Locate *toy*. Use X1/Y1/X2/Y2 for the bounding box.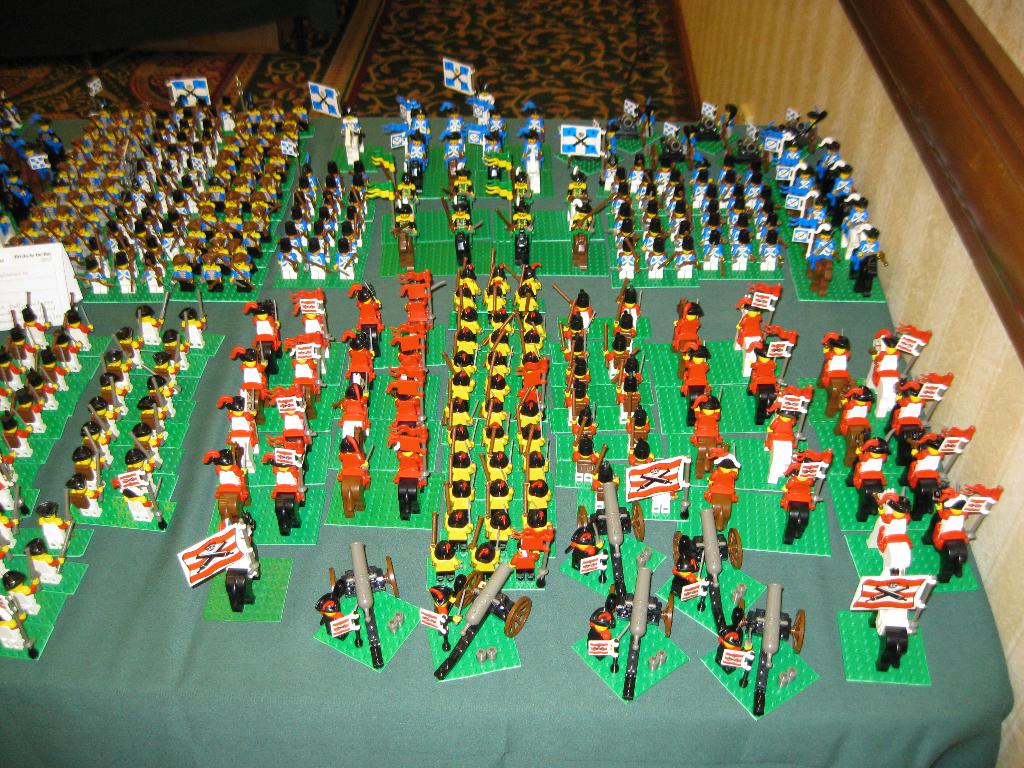
175/289/205/350.
